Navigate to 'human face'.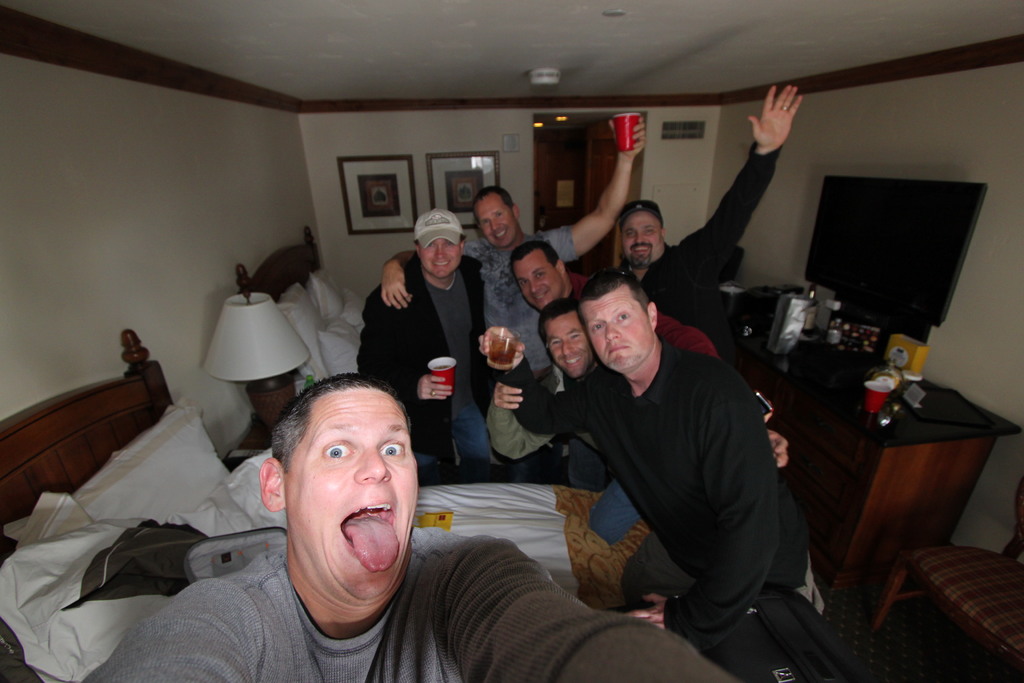
Navigation target: {"left": 416, "top": 237, "right": 462, "bottom": 282}.
